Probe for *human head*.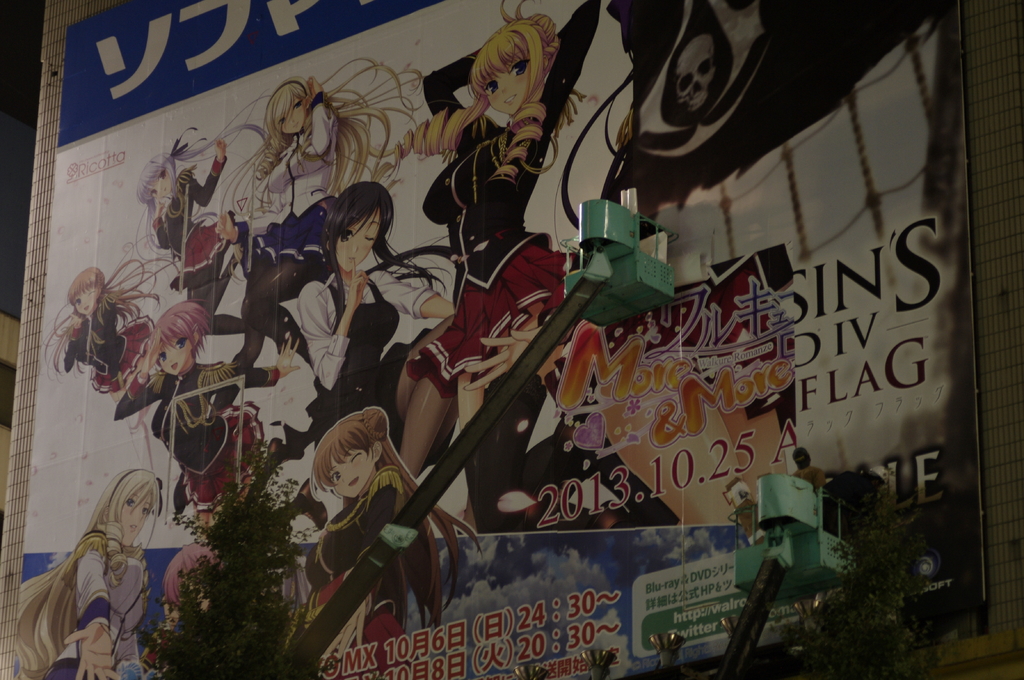
Probe result: (left=131, top=159, right=182, bottom=209).
